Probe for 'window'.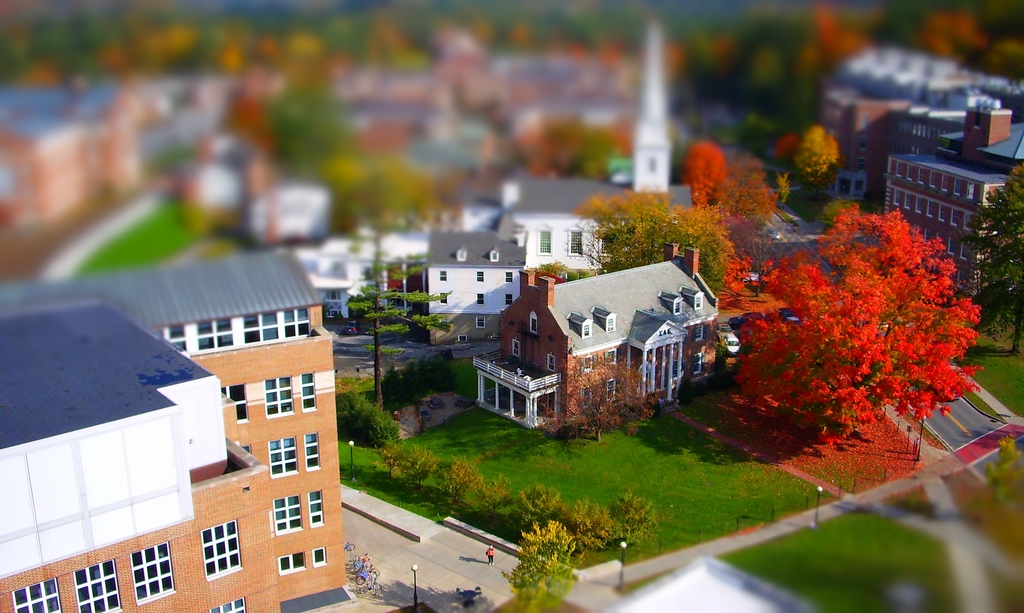
Probe result: [206,594,247,612].
